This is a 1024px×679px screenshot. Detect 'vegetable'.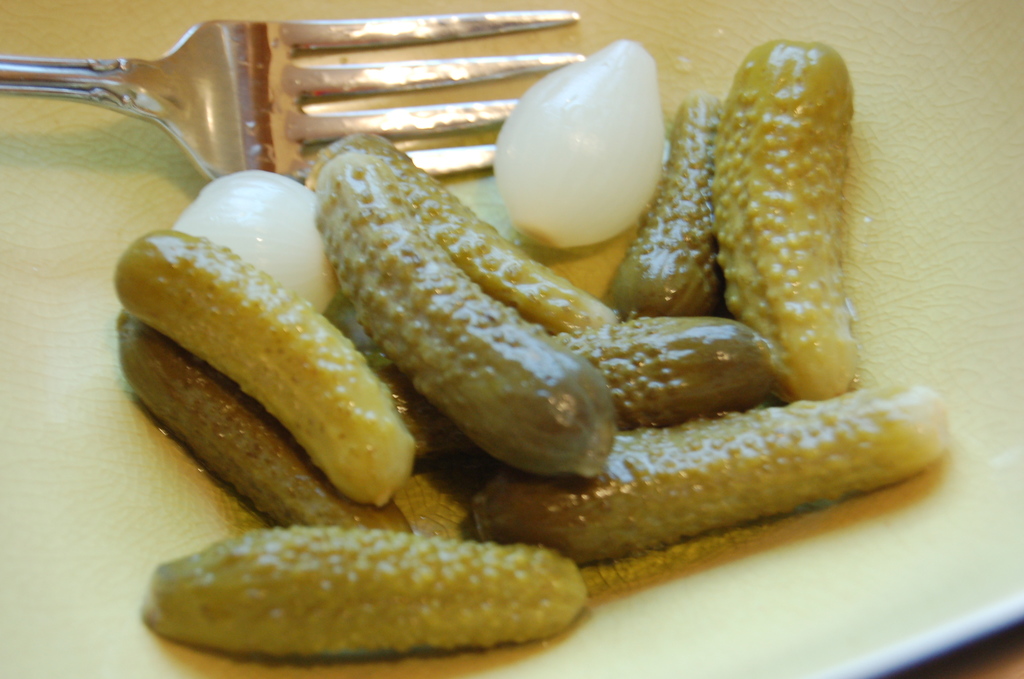
bbox=(701, 0, 876, 395).
